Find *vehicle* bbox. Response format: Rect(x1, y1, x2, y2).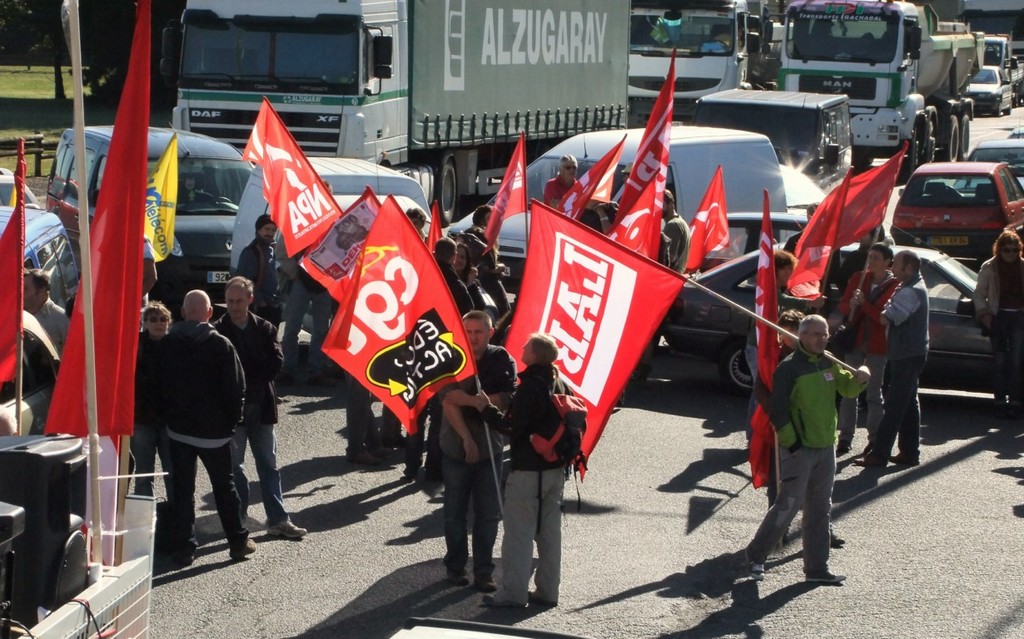
Rect(450, 124, 796, 283).
